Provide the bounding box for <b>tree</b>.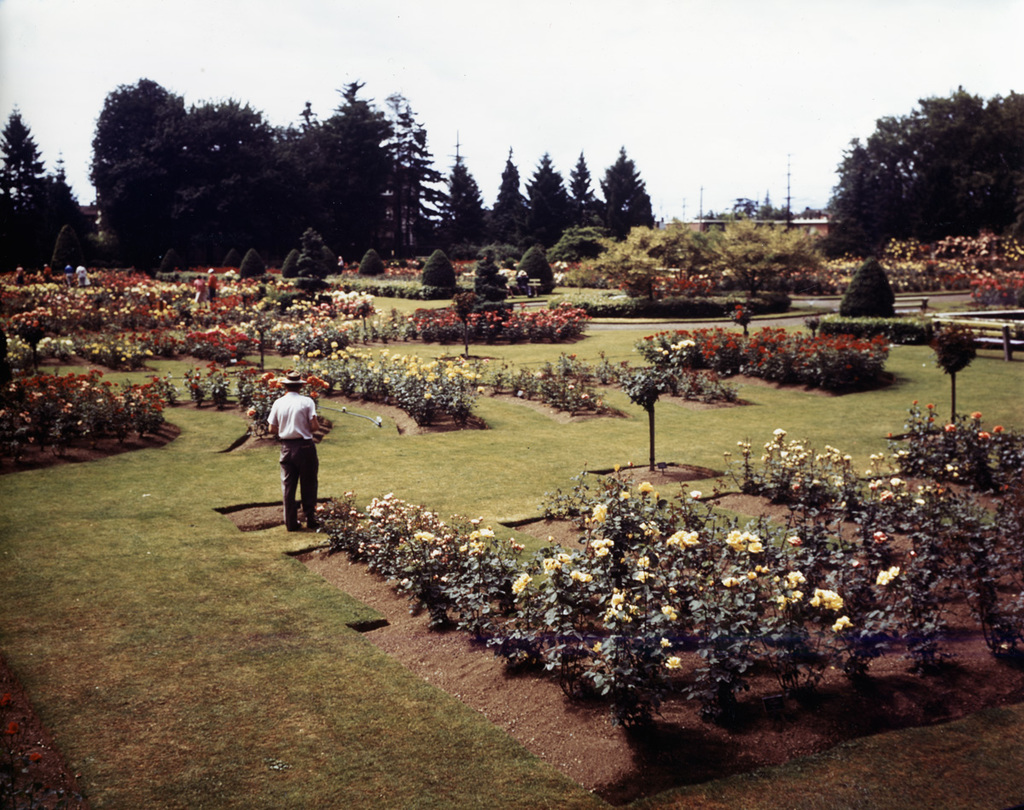
select_region(599, 140, 649, 237).
